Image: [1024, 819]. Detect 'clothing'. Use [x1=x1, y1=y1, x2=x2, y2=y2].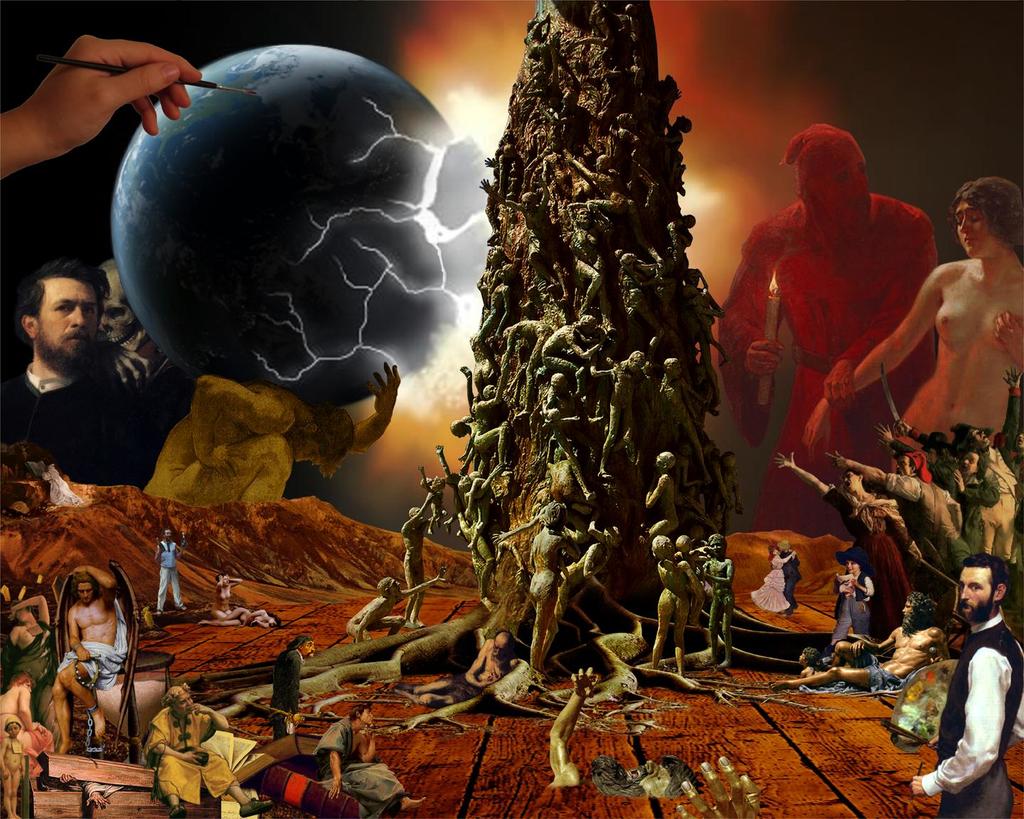
[x1=62, y1=590, x2=124, y2=685].
